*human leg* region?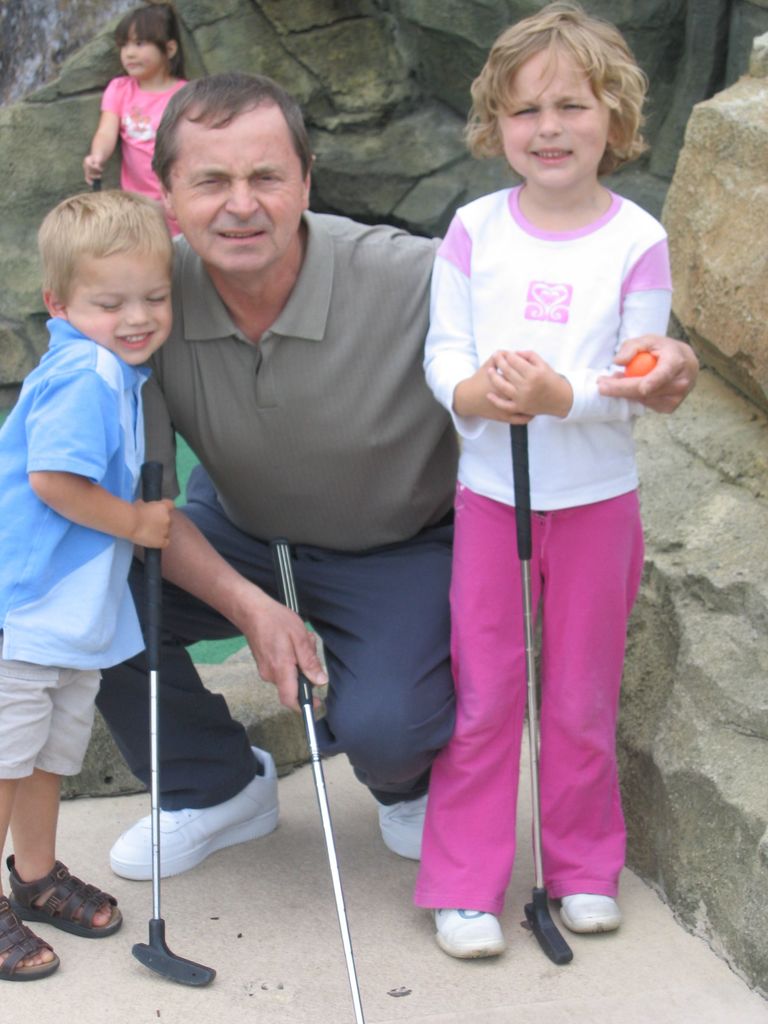
select_region(540, 488, 649, 942)
